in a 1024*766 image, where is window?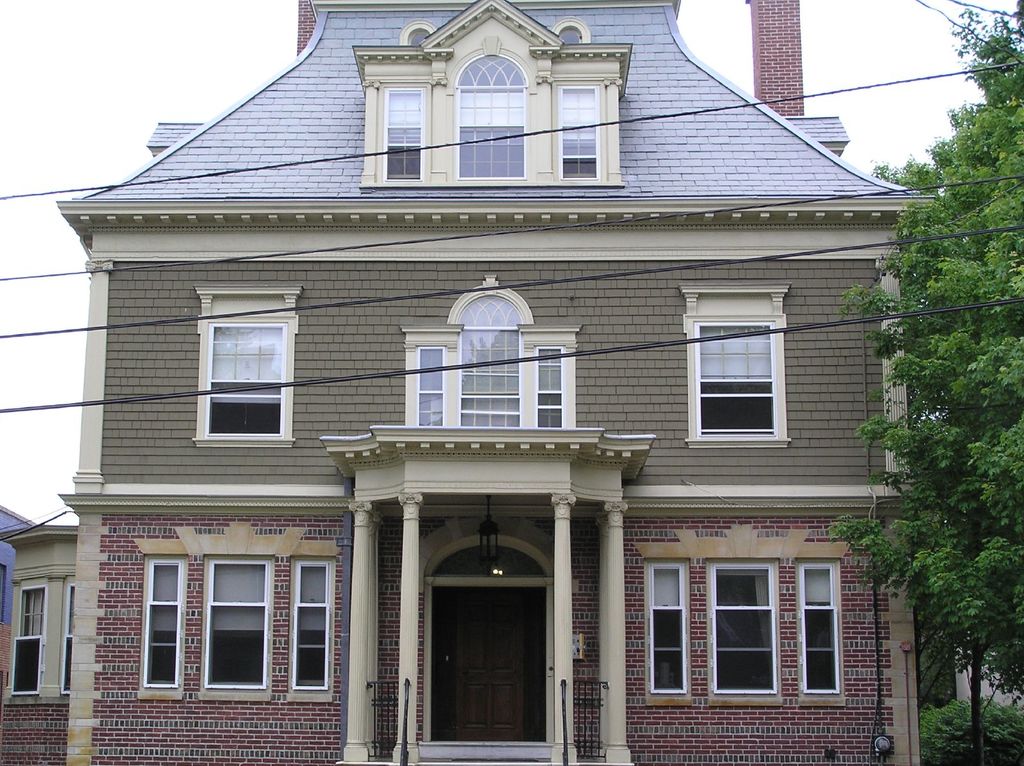
209/560/264/693.
